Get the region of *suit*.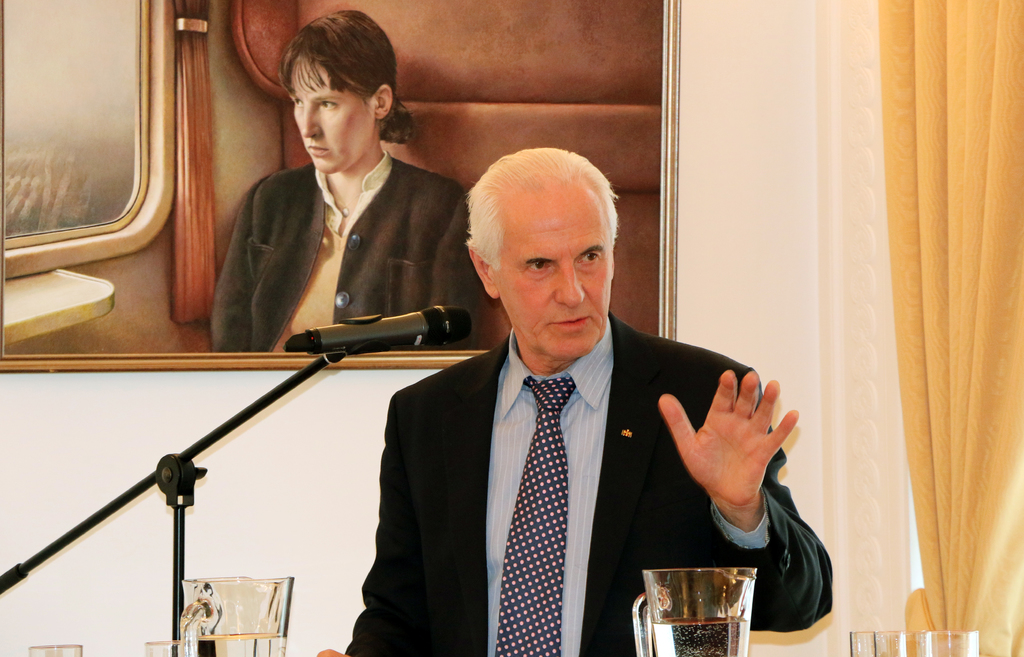
[x1=205, y1=161, x2=480, y2=353].
